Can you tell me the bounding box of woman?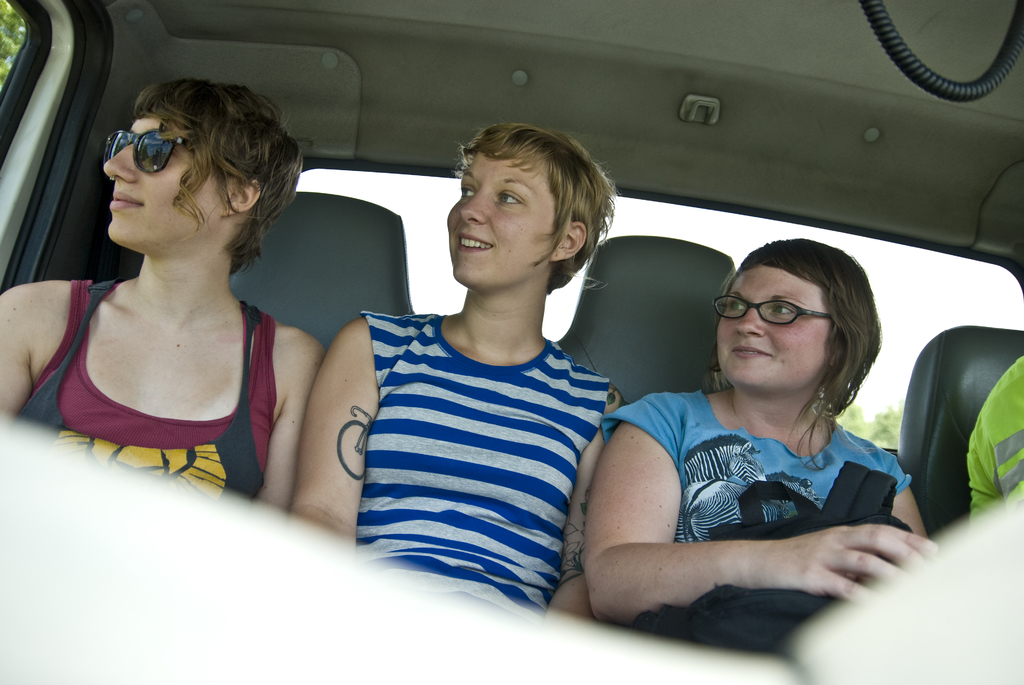
x1=289 y1=119 x2=626 y2=640.
